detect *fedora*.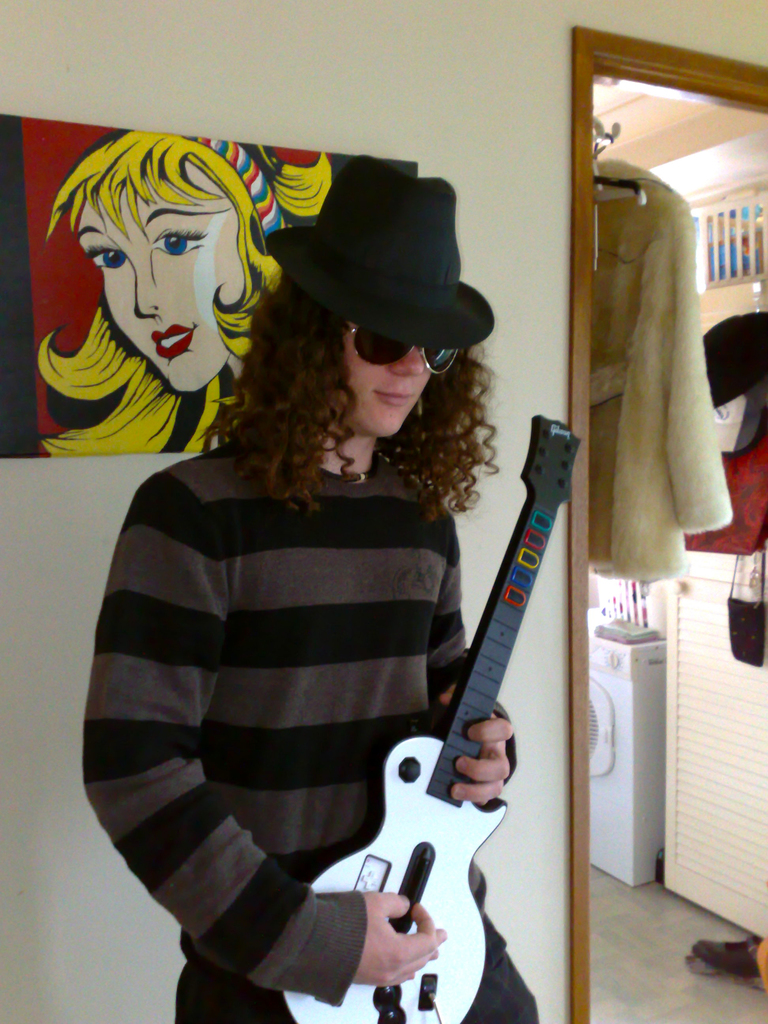
Detected at (x1=266, y1=151, x2=495, y2=349).
